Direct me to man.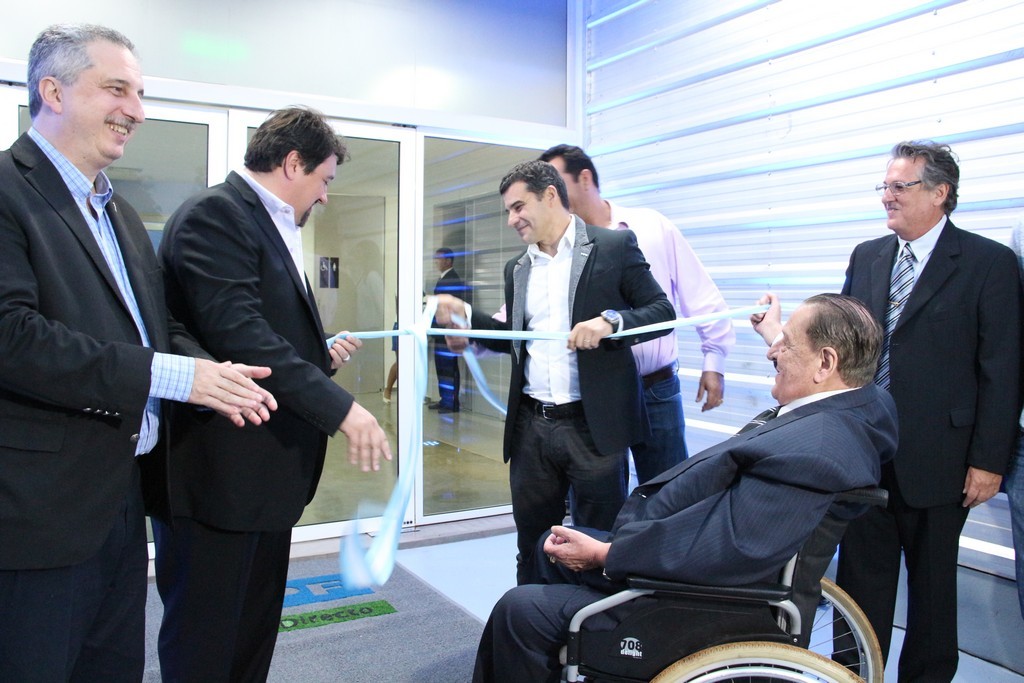
Direction: detection(419, 164, 668, 548).
